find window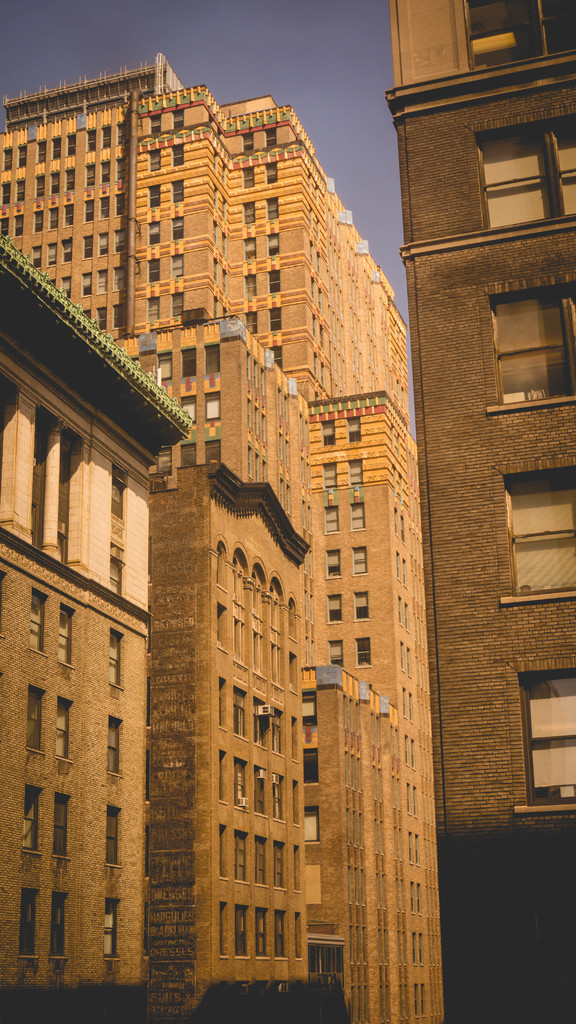
box=[267, 269, 281, 295]
